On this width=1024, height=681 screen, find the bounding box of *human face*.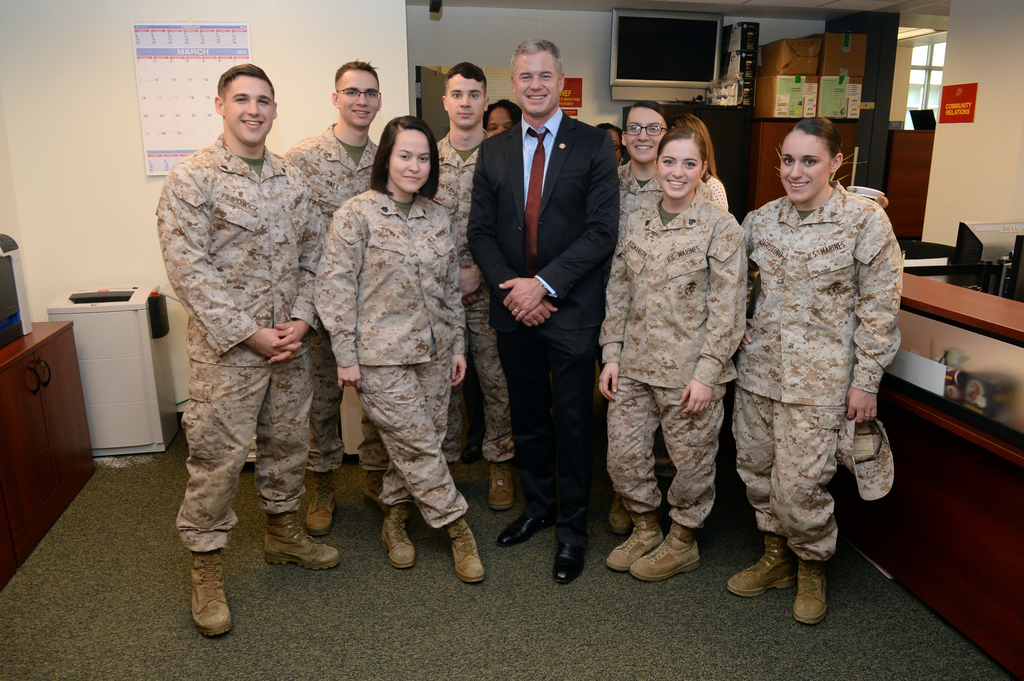
Bounding box: left=660, top=137, right=709, bottom=211.
